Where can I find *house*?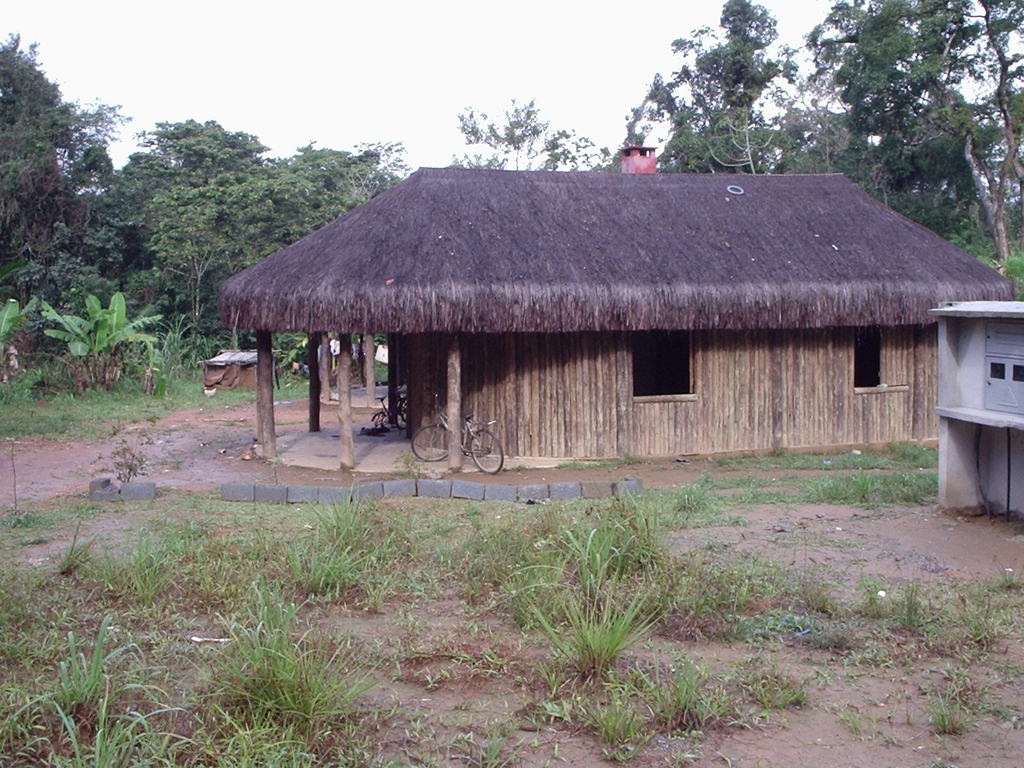
You can find it at x1=206 y1=131 x2=996 y2=524.
